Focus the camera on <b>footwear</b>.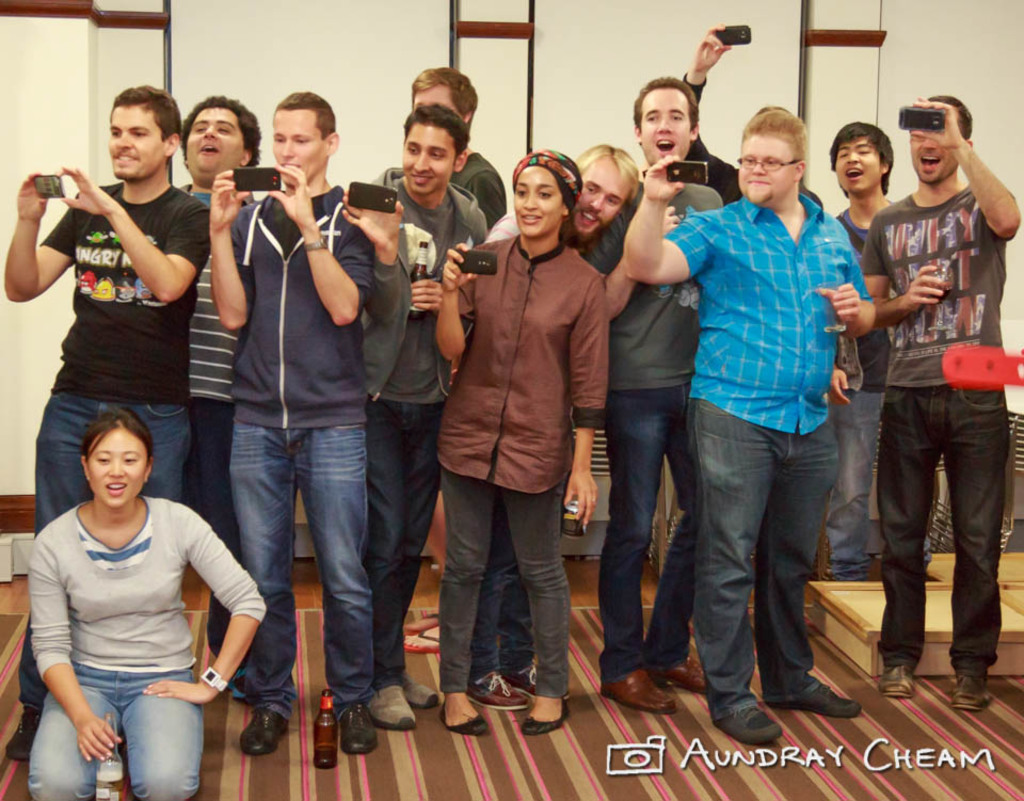
Focus region: (left=442, top=700, right=486, bottom=732).
